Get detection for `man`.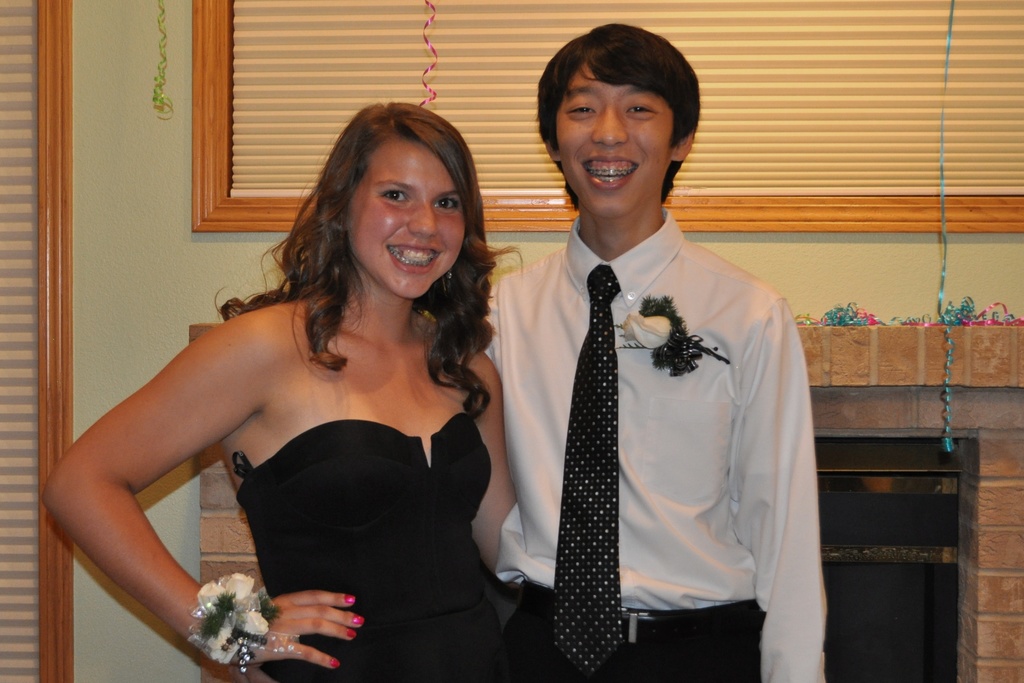
Detection: 474 60 825 679.
